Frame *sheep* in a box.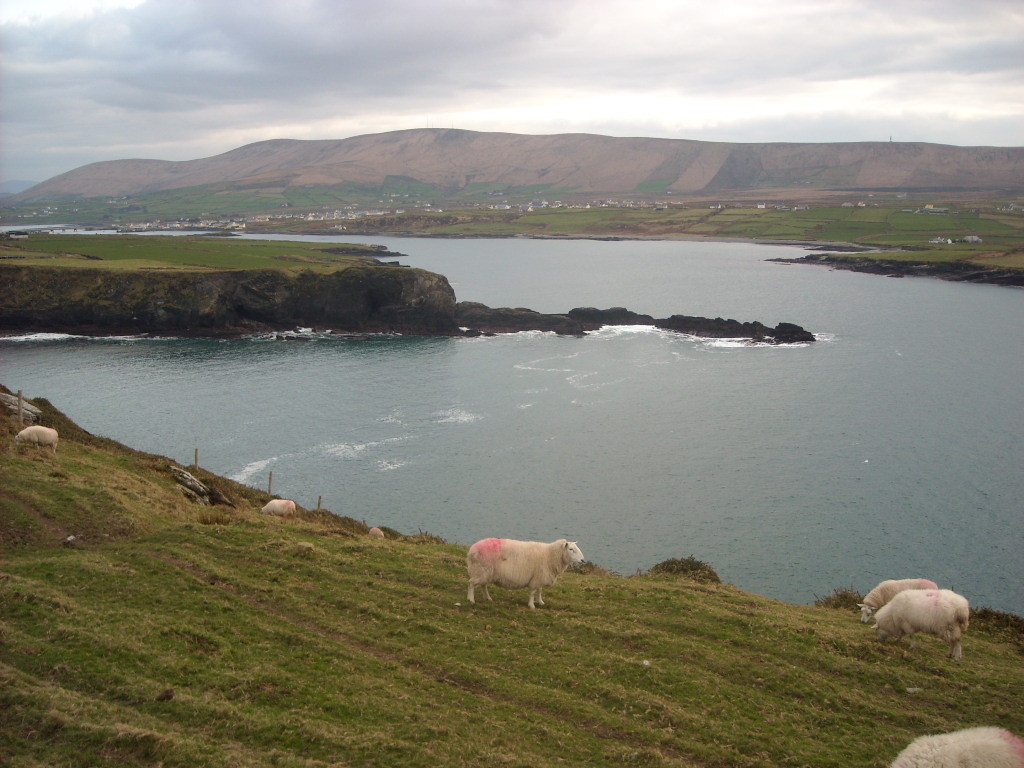
[left=889, top=731, right=1023, bottom=767].
